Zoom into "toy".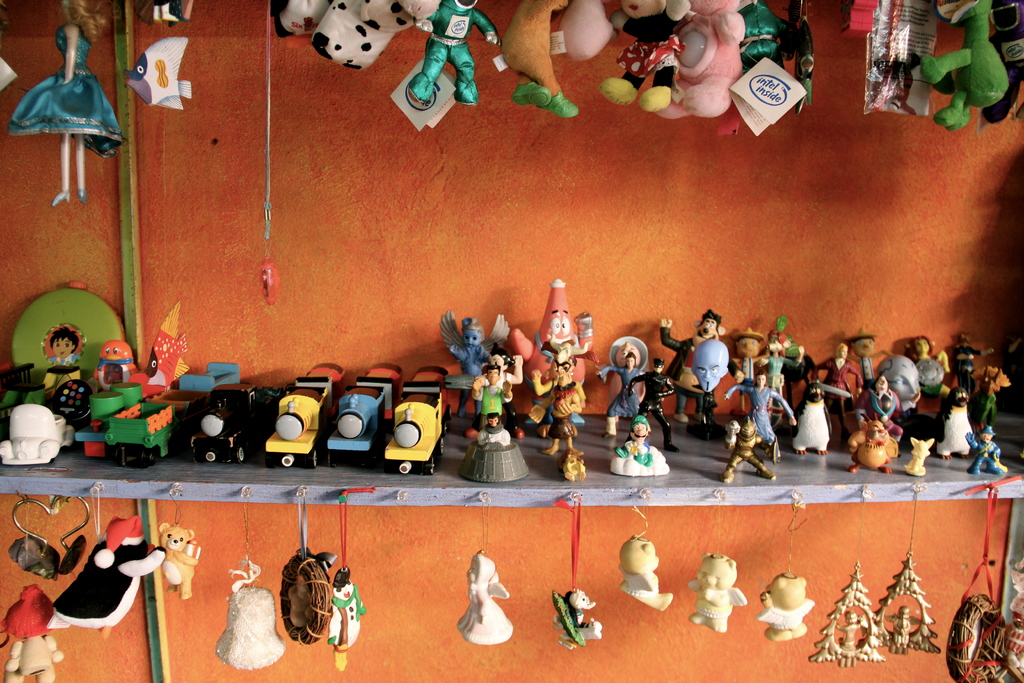
Zoom target: {"left": 862, "top": 374, "right": 898, "bottom": 425}.
